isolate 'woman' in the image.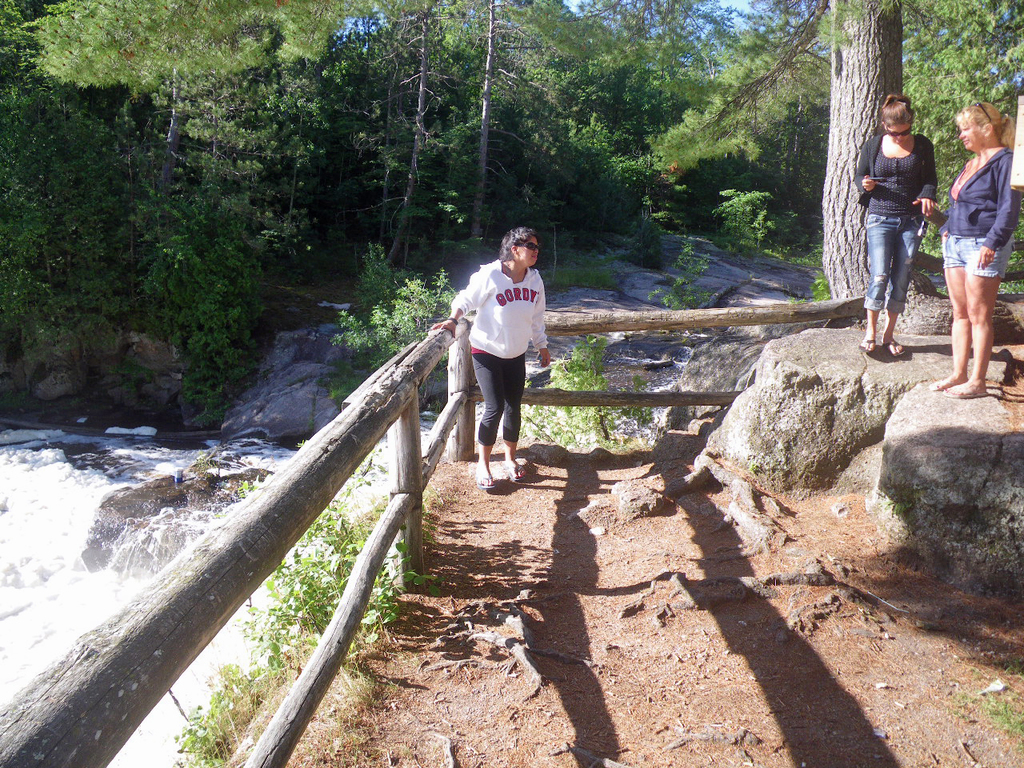
Isolated region: crop(930, 90, 1020, 395).
